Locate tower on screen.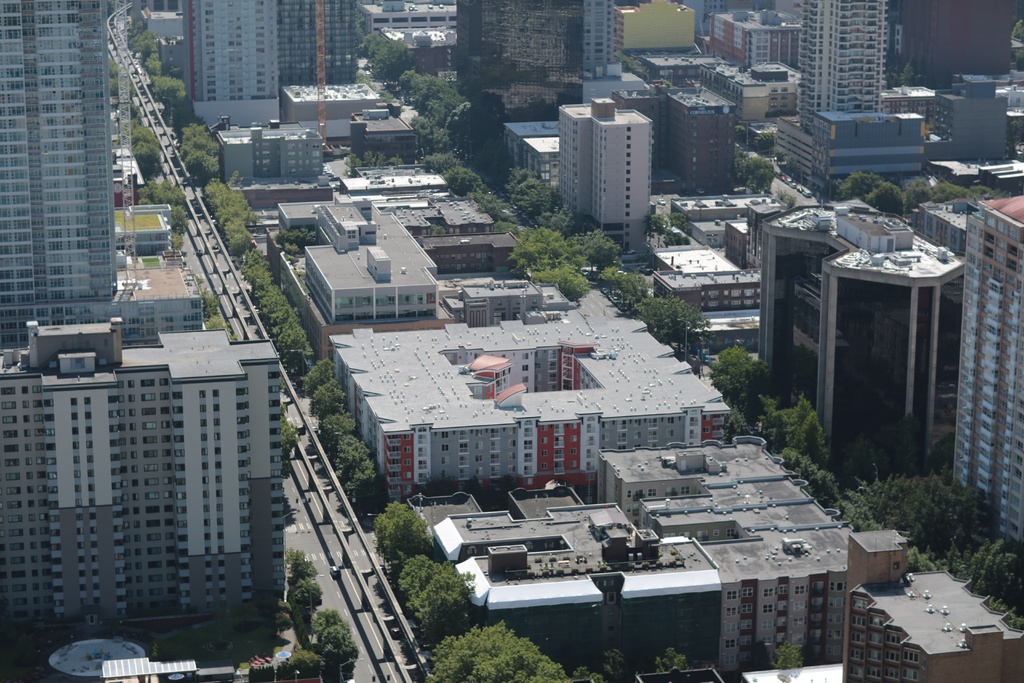
On screen at locate(961, 193, 1023, 540).
